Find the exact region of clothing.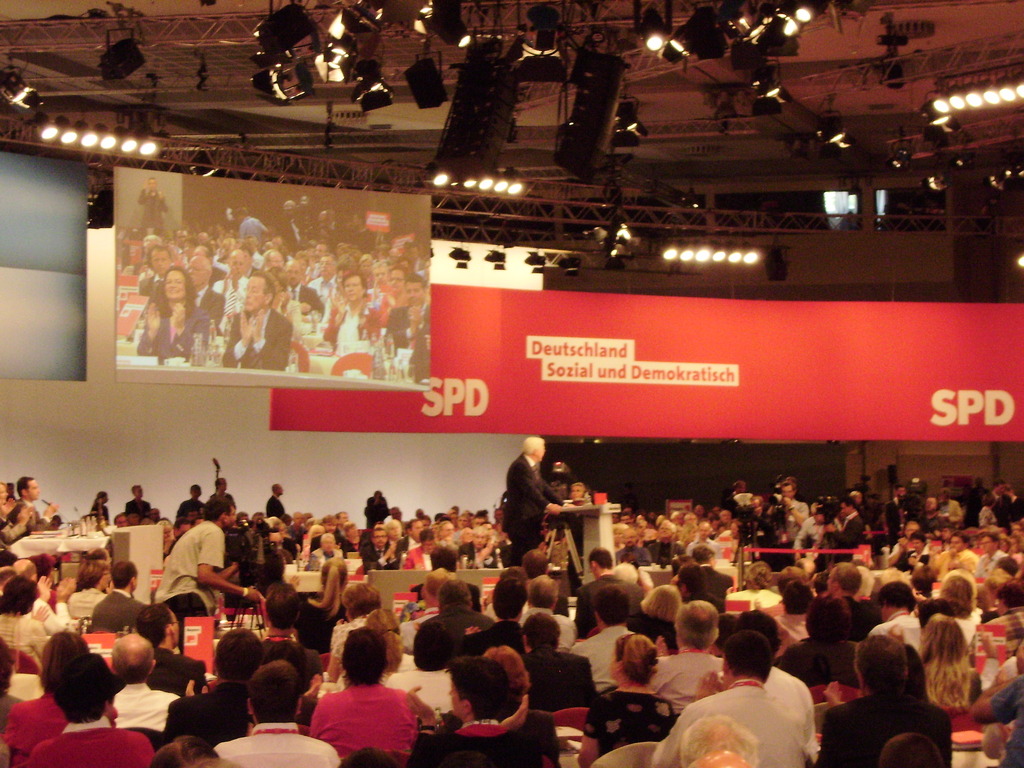
Exact region: <region>782, 498, 823, 549</region>.
